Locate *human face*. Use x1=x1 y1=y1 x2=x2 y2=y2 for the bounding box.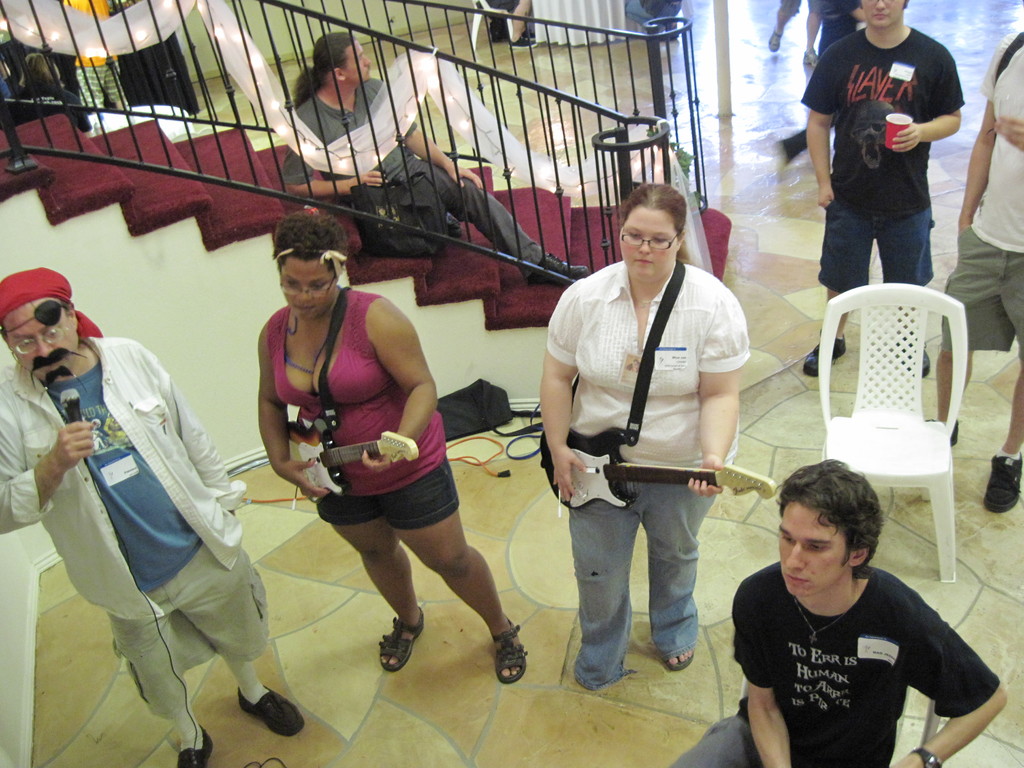
x1=621 y1=211 x2=678 y2=277.
